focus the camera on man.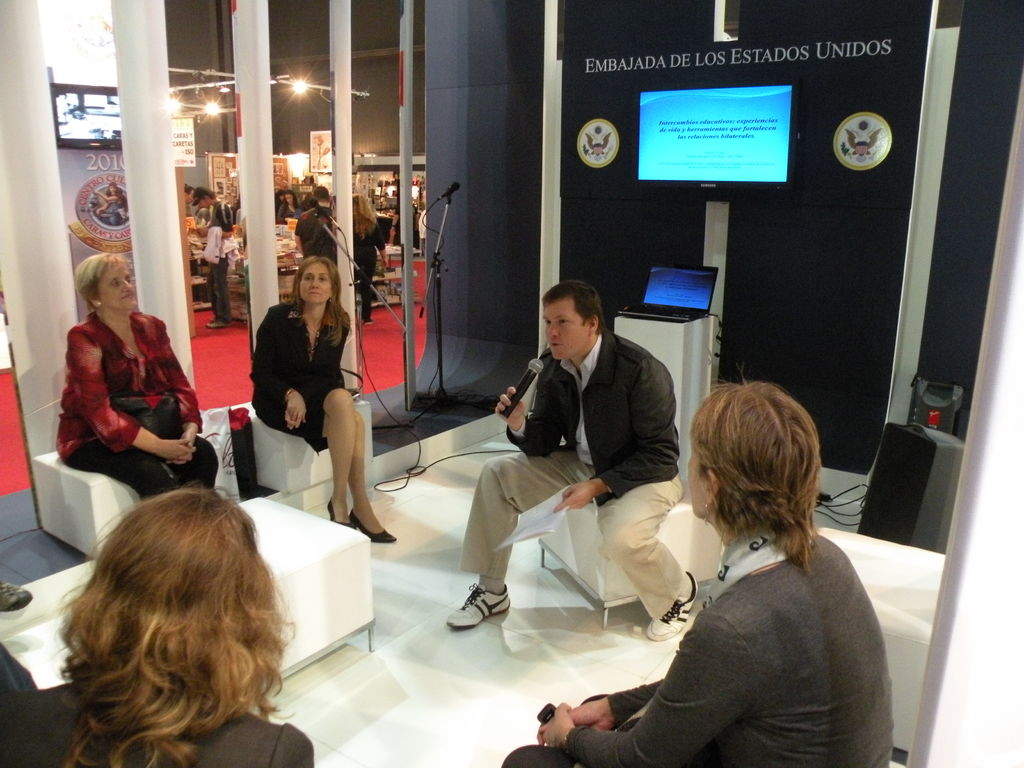
Focus region: <region>488, 376, 907, 767</region>.
